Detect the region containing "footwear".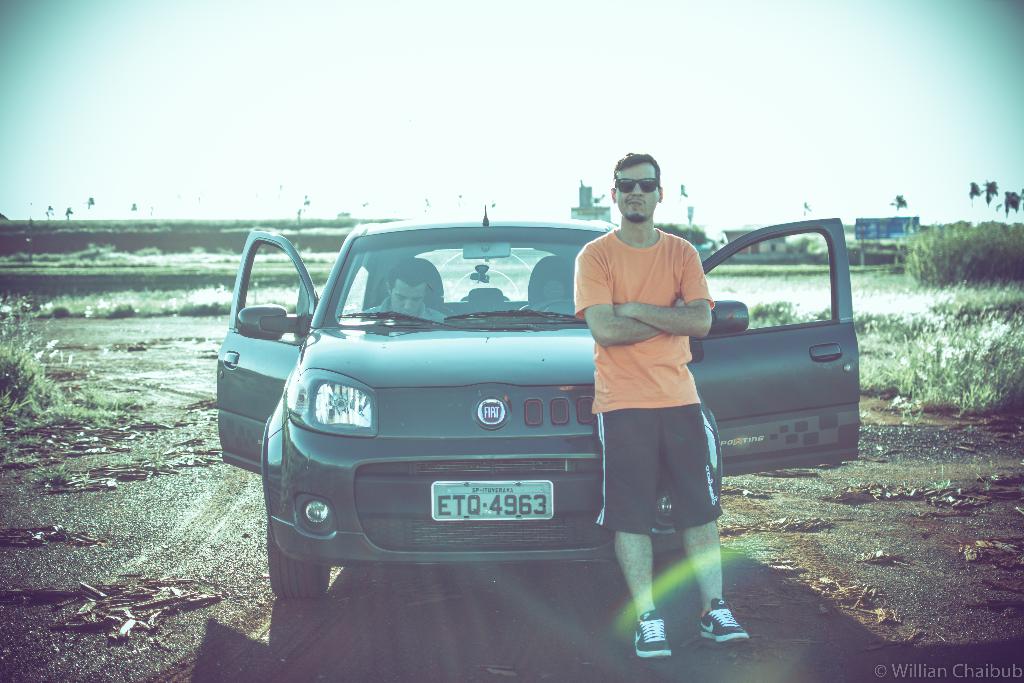
<region>631, 609, 675, 654</region>.
